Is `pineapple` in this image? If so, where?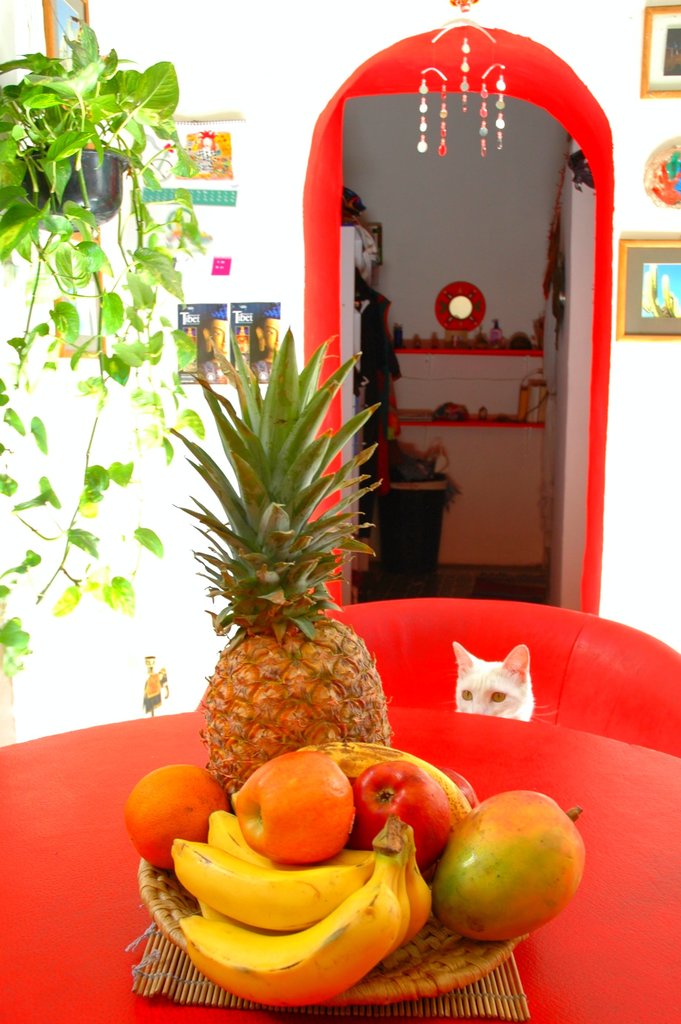
Yes, at bbox=[167, 321, 386, 795].
